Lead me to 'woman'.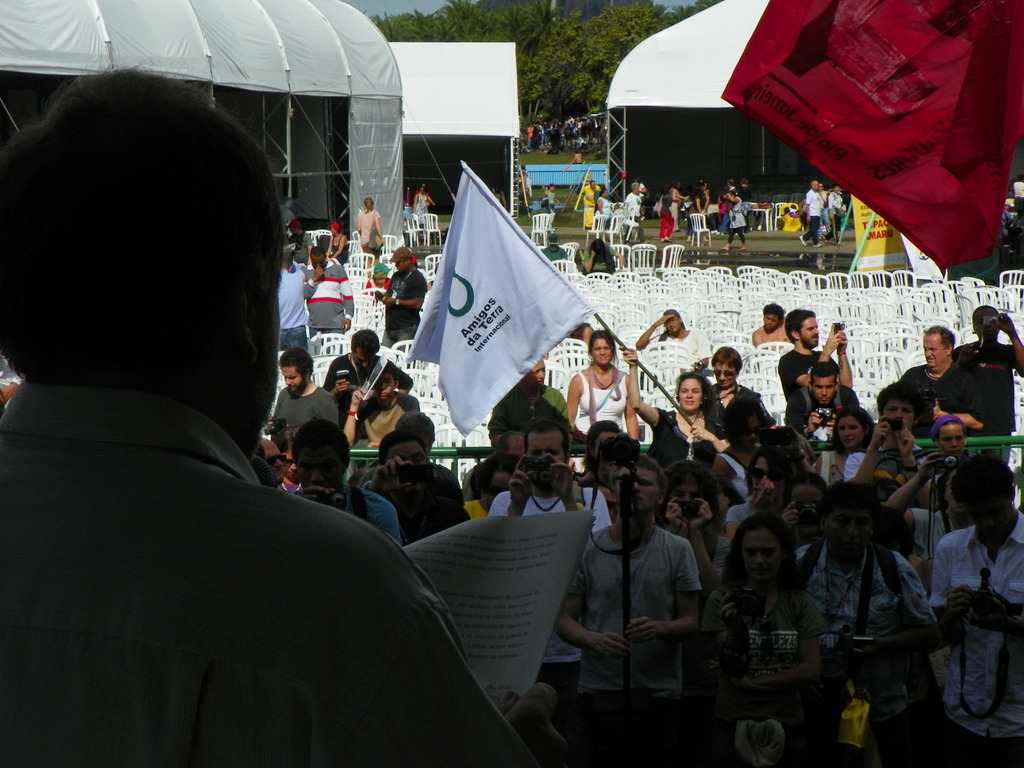
Lead to (721,191,749,257).
